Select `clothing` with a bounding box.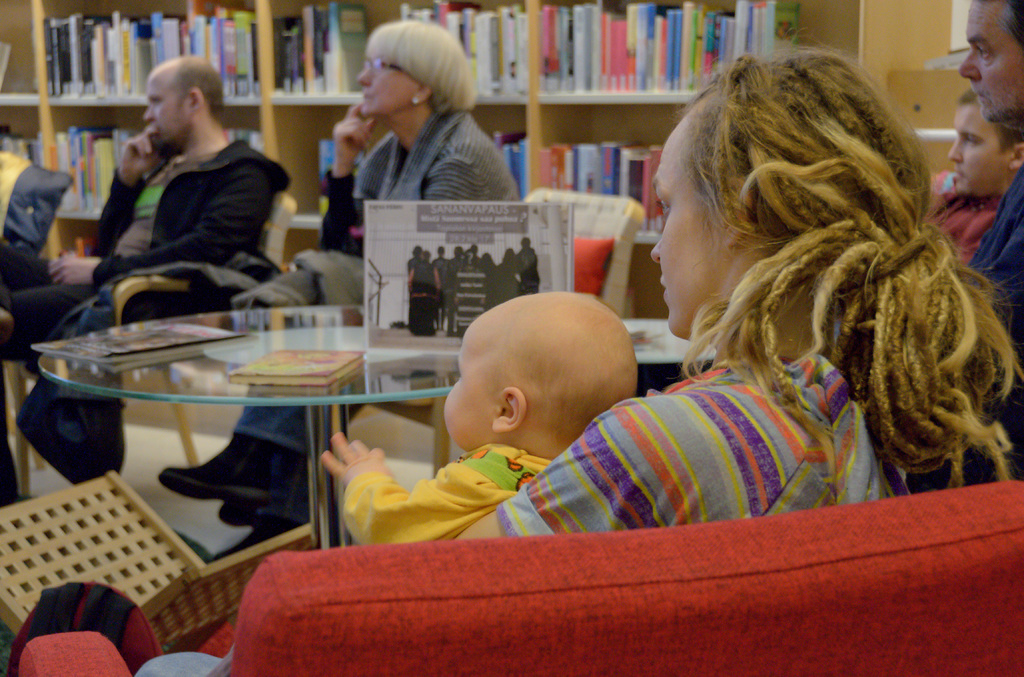
930:182:997:250.
